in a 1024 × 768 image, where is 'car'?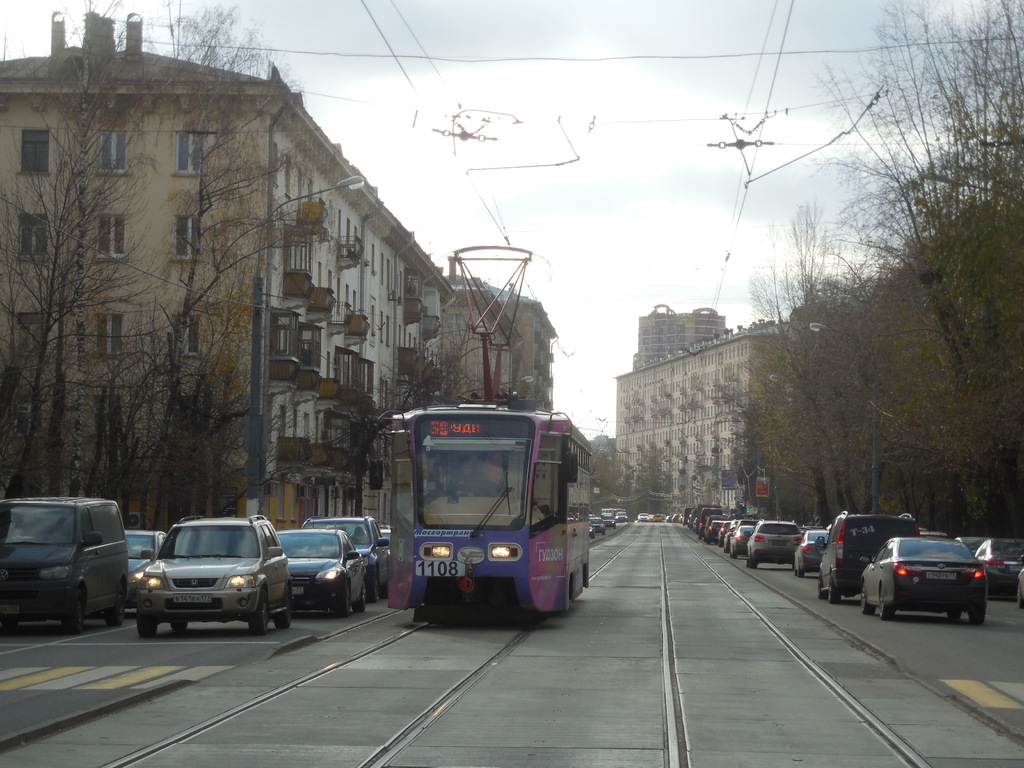
locate(820, 502, 929, 604).
